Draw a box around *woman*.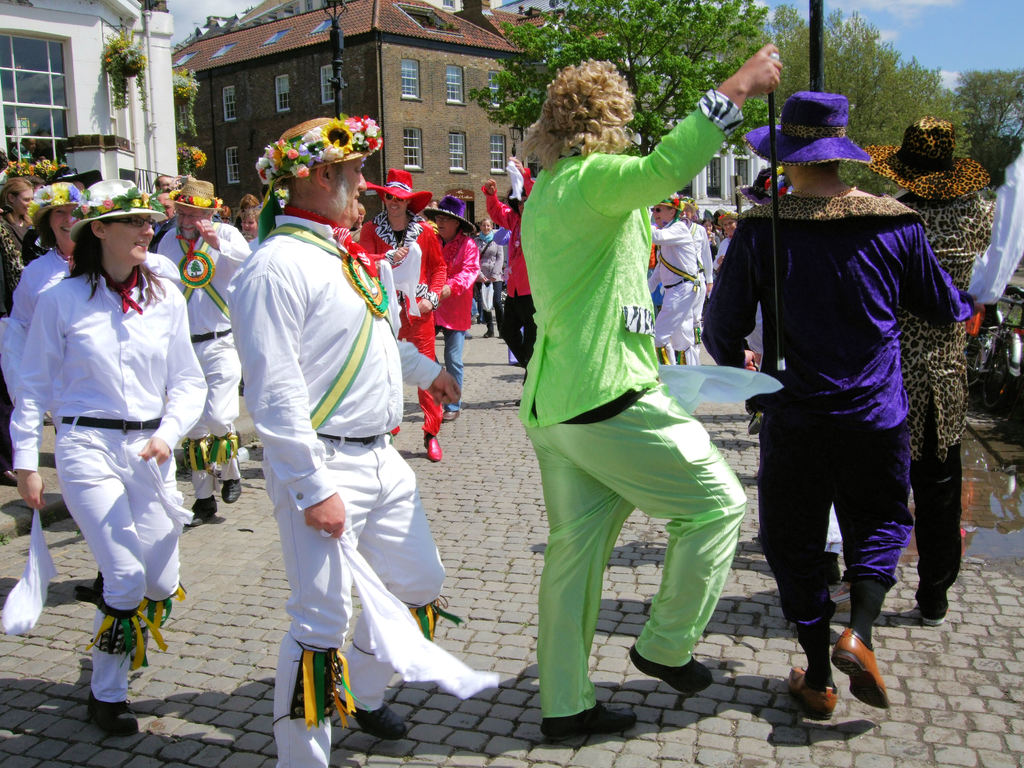
bbox=[473, 216, 509, 344].
